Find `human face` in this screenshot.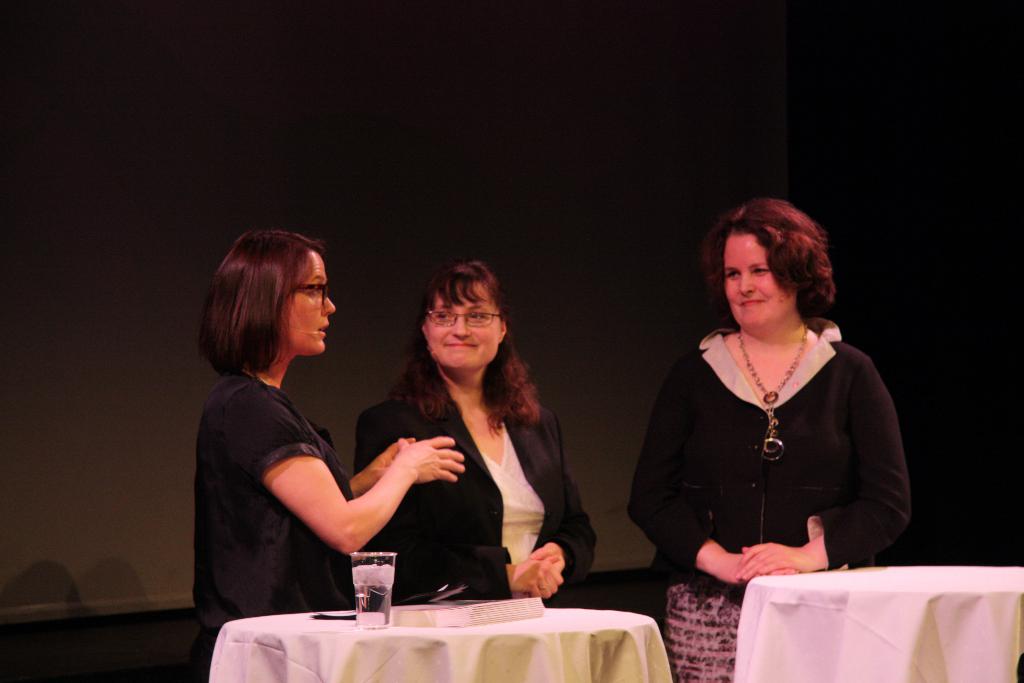
The bounding box for `human face` is box=[425, 286, 499, 368].
